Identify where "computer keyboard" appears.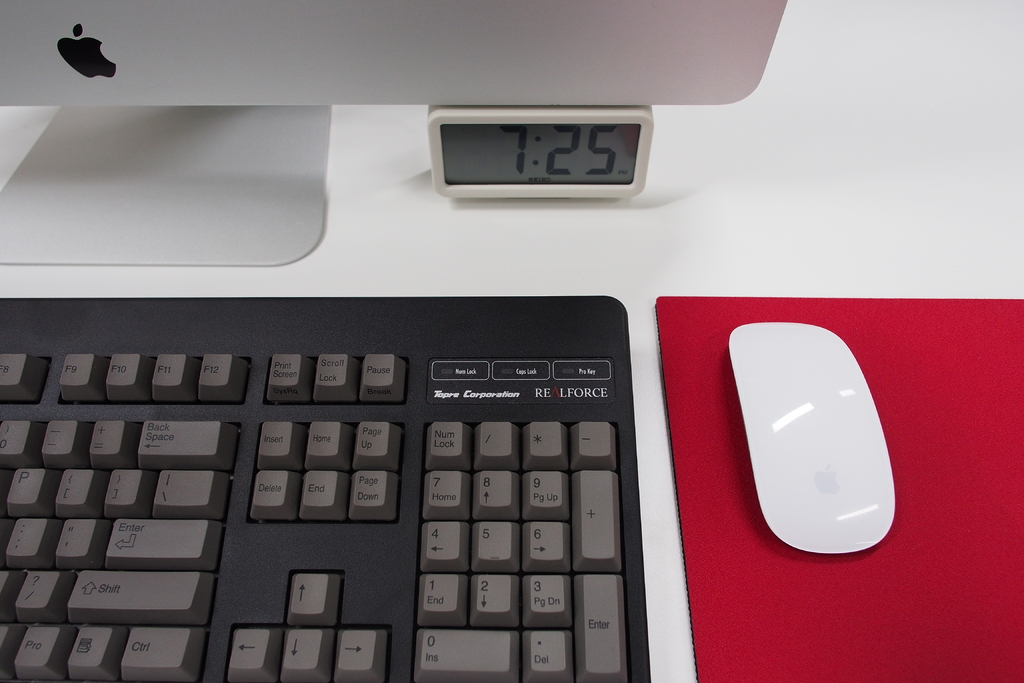
Appears at locate(0, 294, 653, 682).
